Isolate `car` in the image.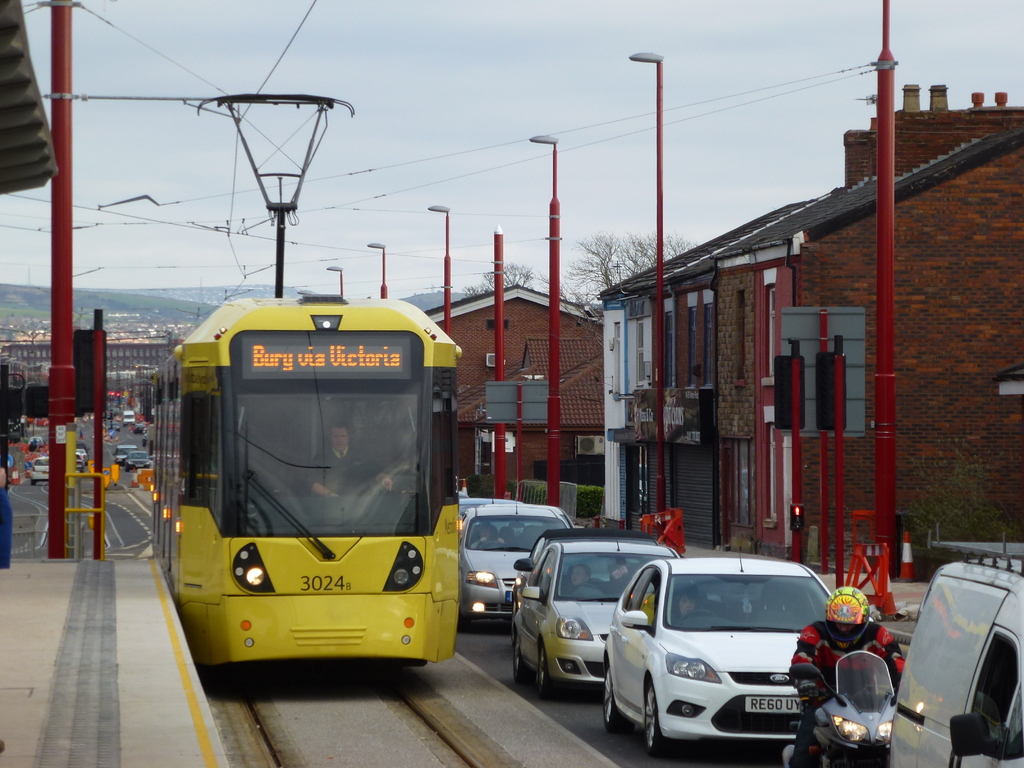
Isolated region: pyautogui.locateOnScreen(27, 456, 52, 481).
